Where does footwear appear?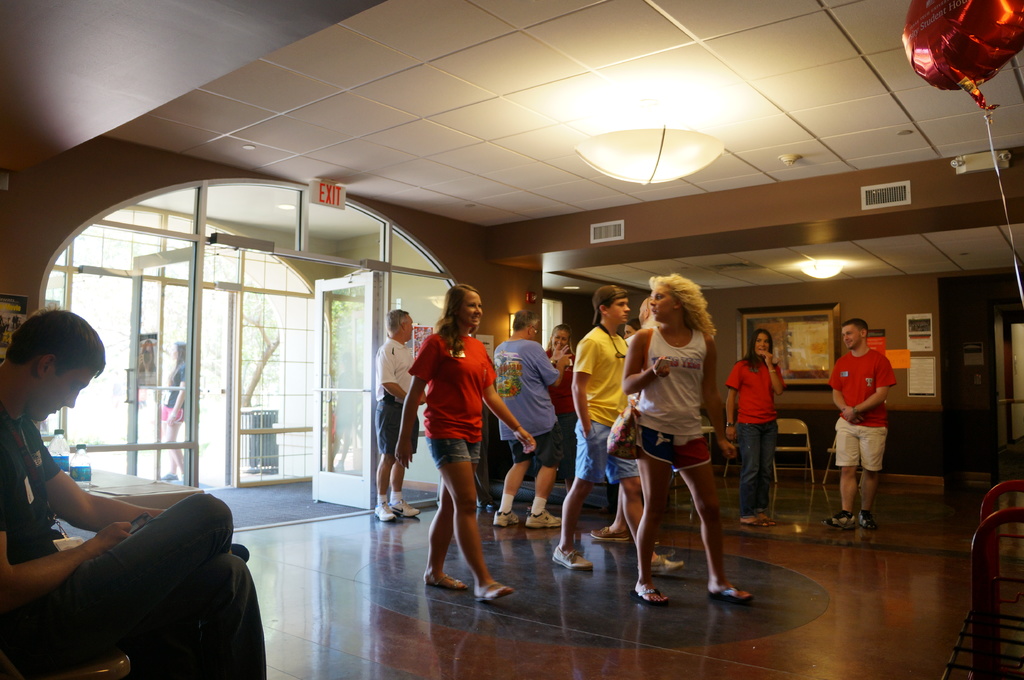
Appears at bbox(855, 507, 875, 531).
